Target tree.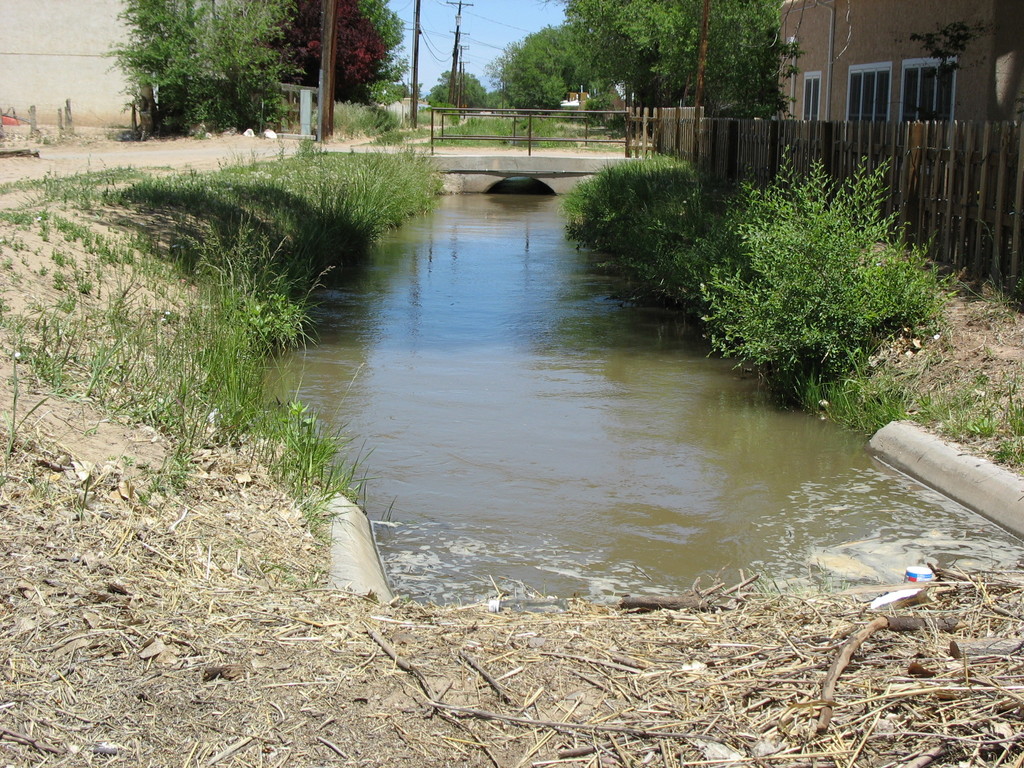
Target region: pyautogui.locateOnScreen(280, 0, 412, 111).
